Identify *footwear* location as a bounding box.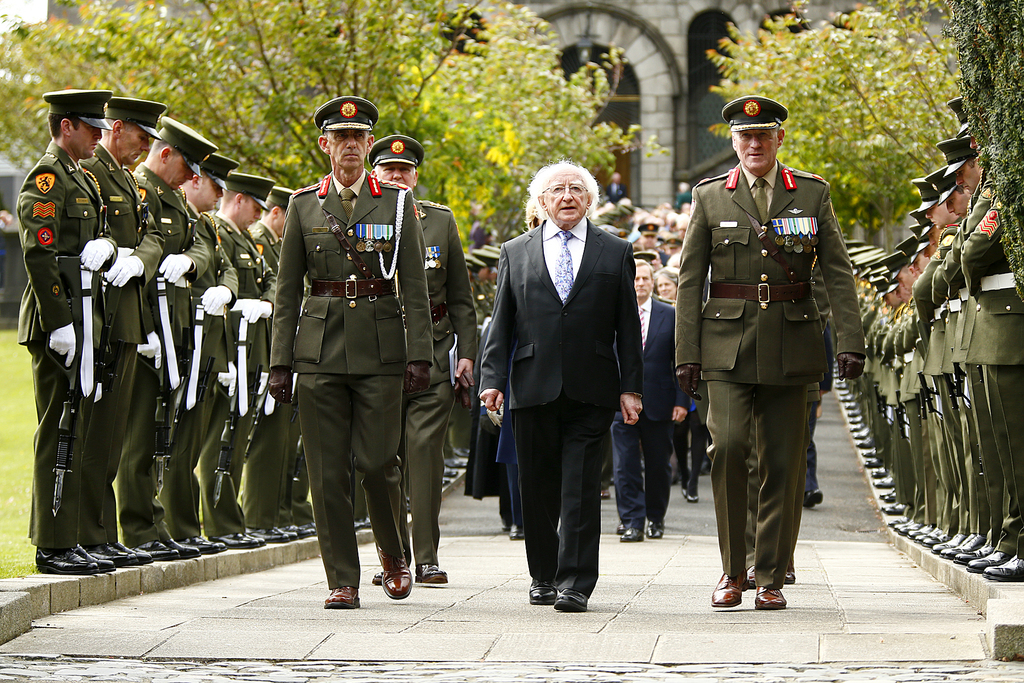
crop(804, 489, 824, 509).
